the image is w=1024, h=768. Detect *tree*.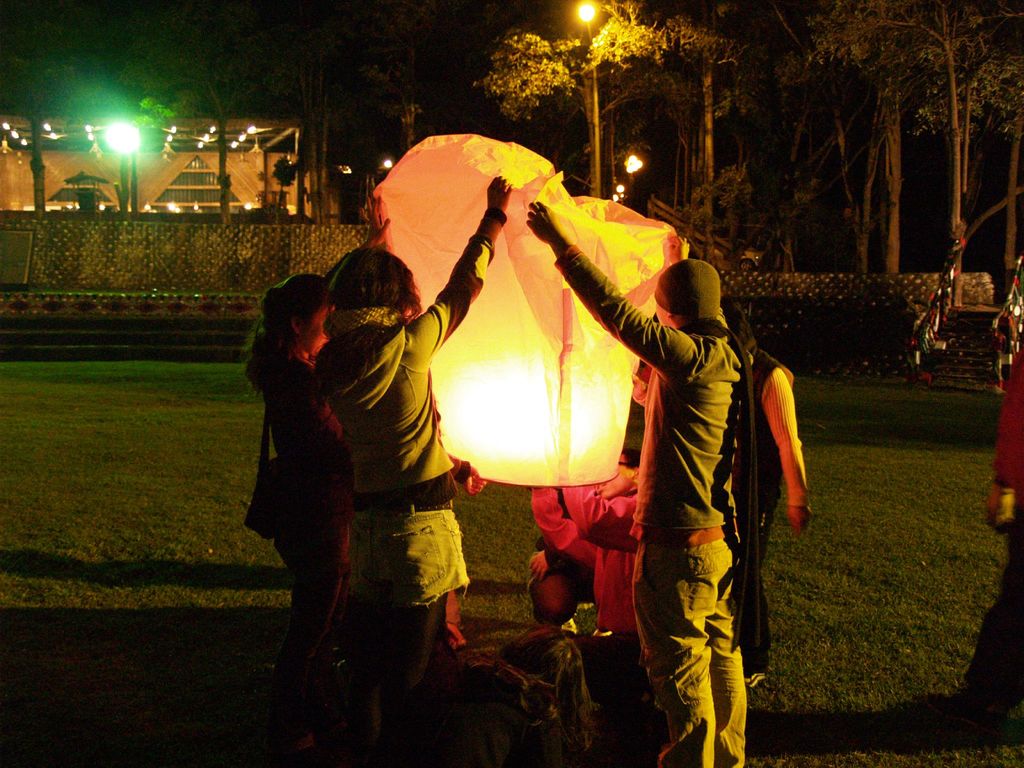
Detection: bbox(879, 0, 1023, 317).
